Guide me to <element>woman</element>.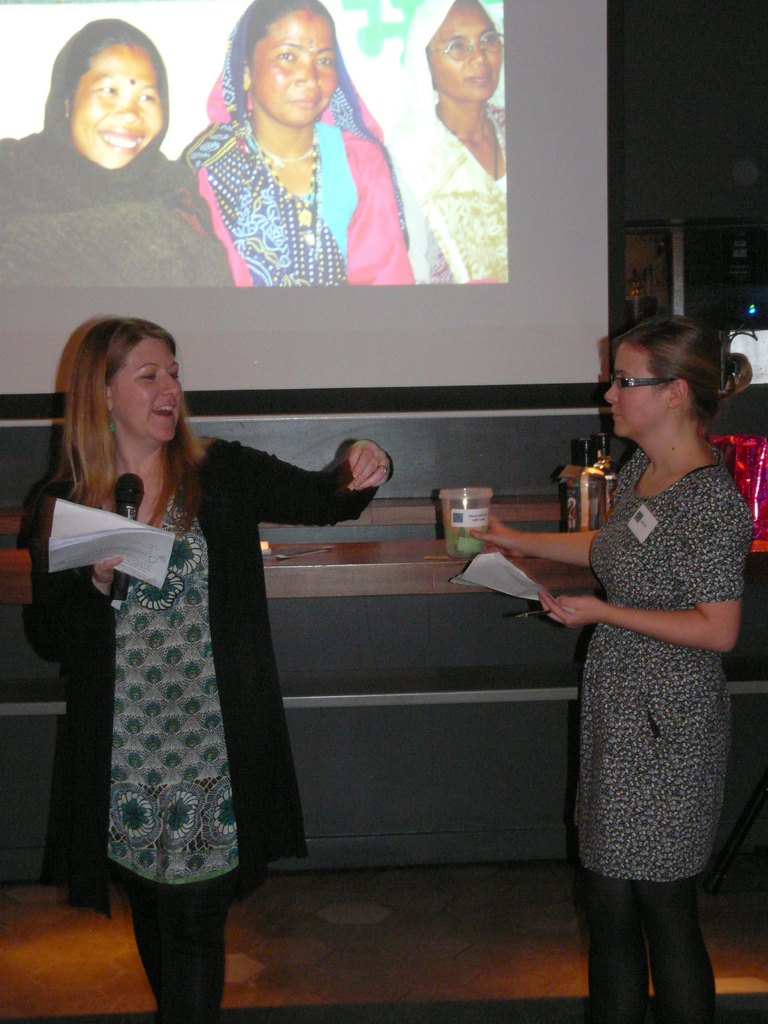
Guidance: 31,323,408,977.
